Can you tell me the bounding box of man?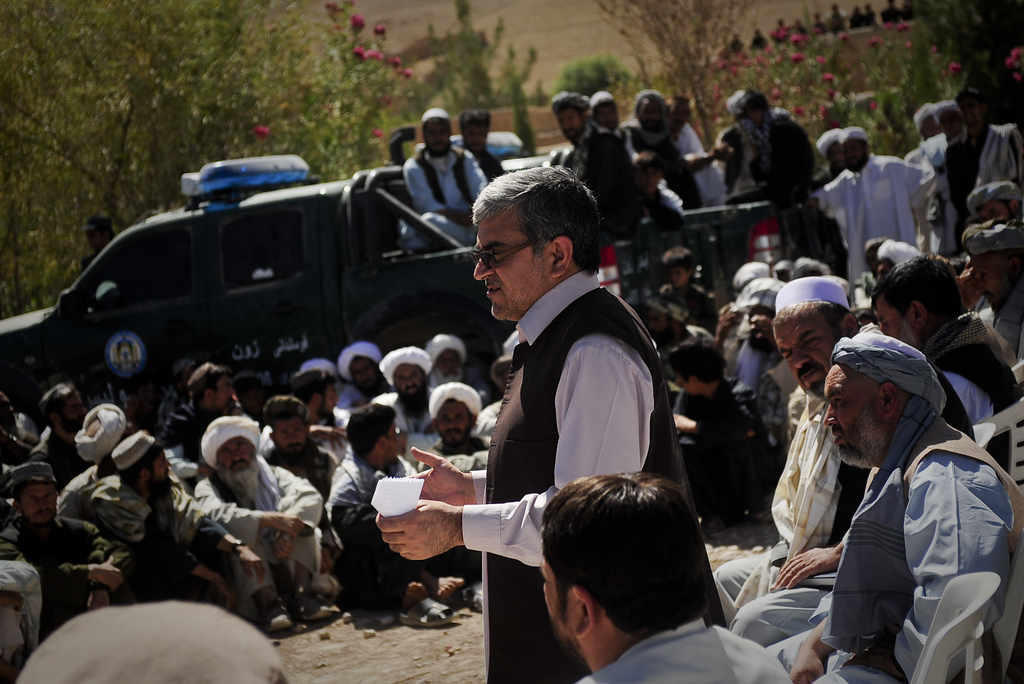
l=380, t=154, r=690, b=683.
